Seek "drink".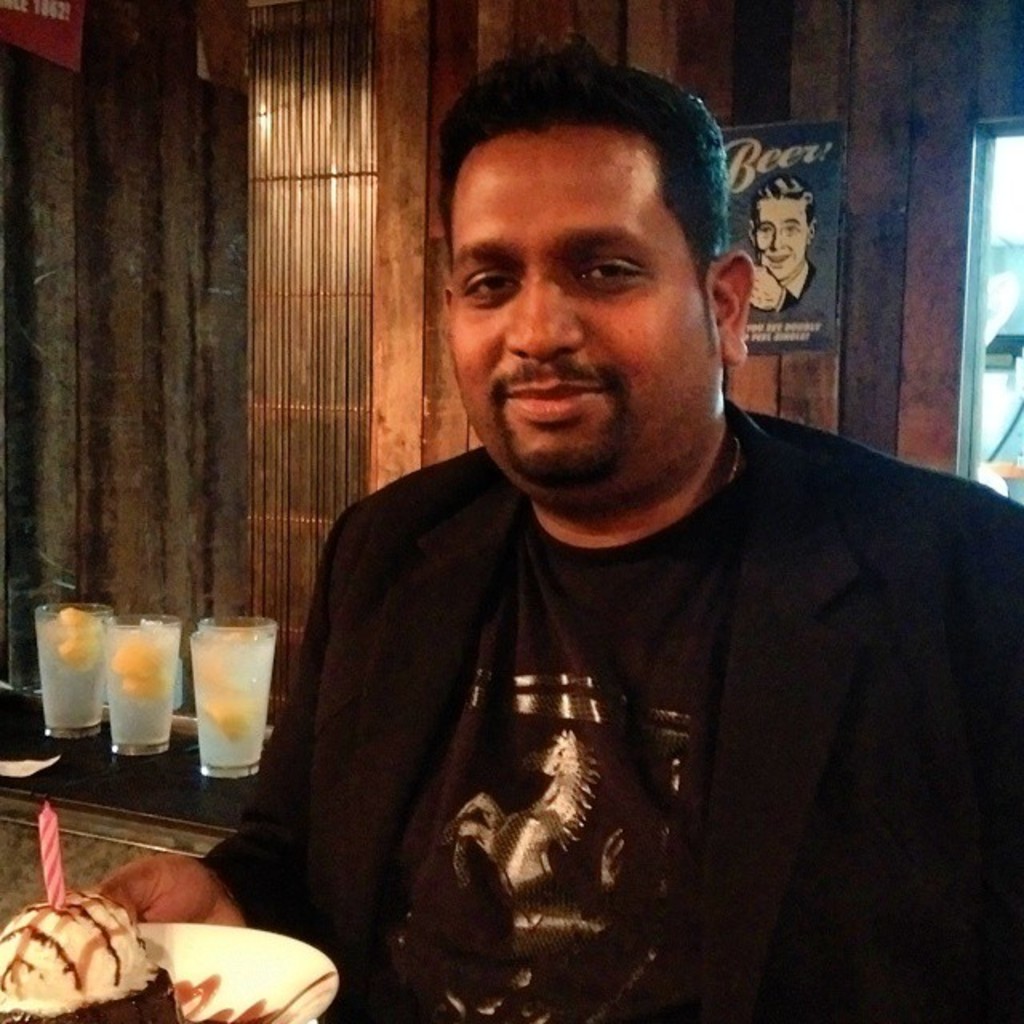
[166,634,259,816].
